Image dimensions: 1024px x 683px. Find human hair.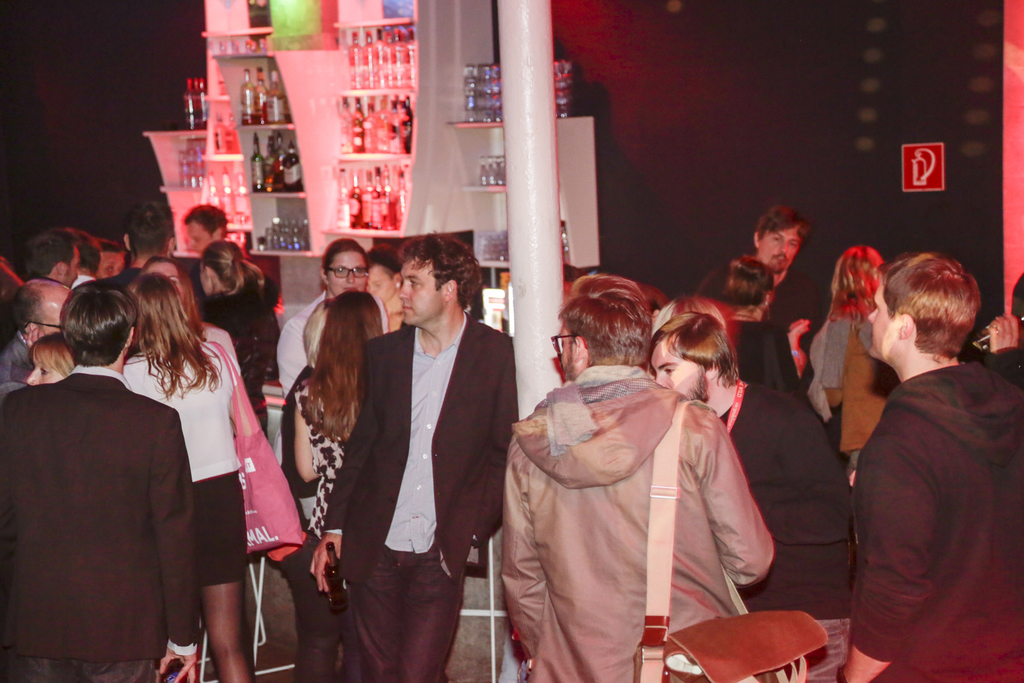
(132, 204, 173, 267).
